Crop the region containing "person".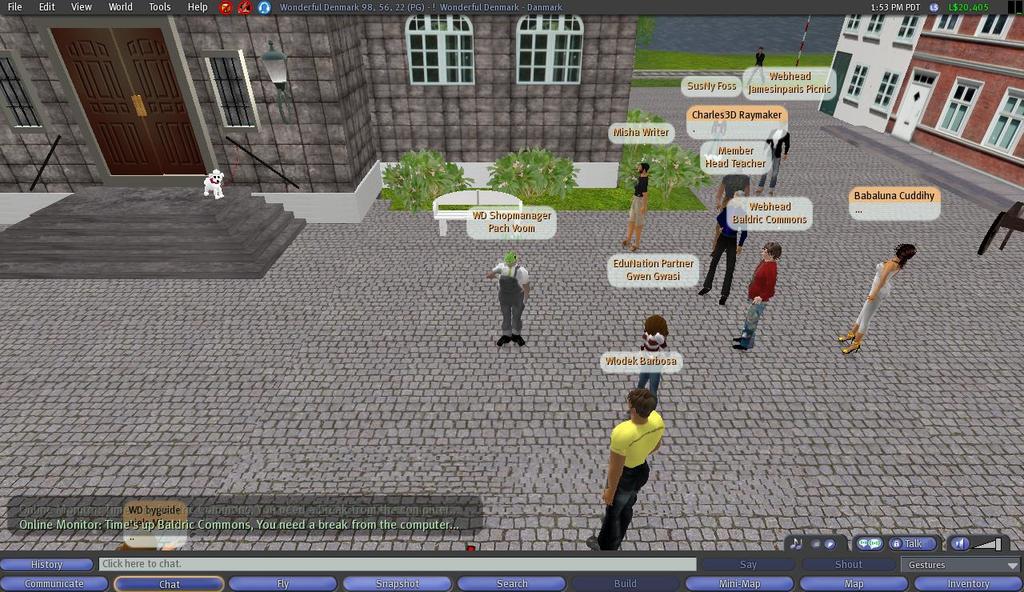
Crop region: 706/114/724/154.
